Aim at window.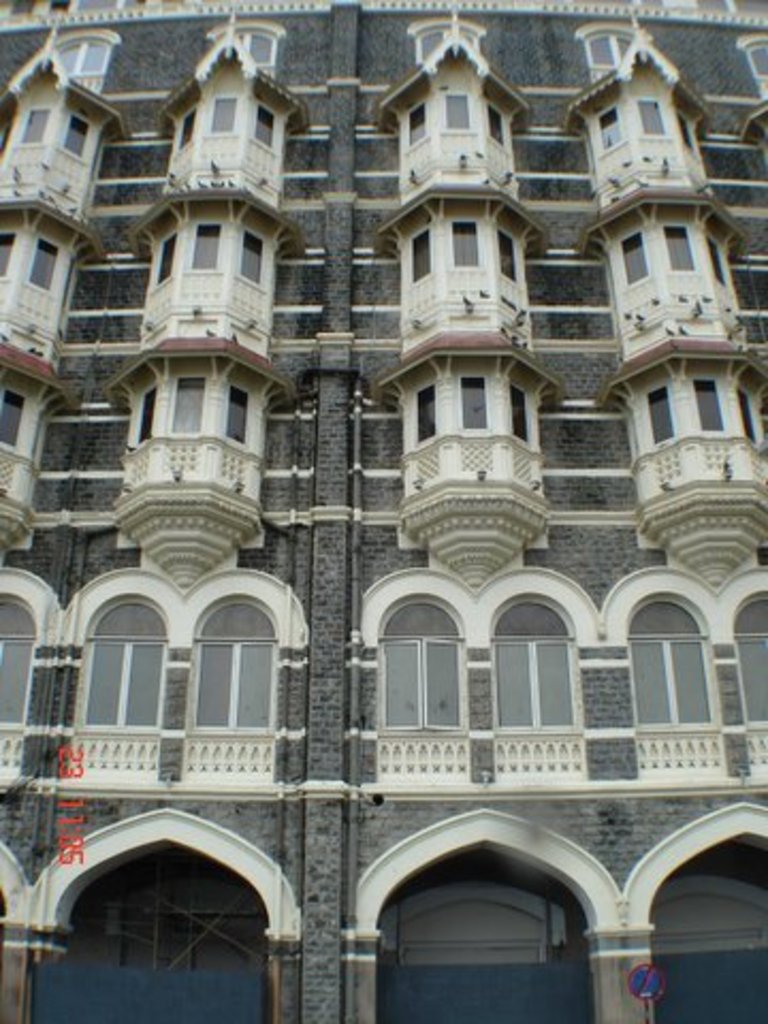
Aimed at 621, 230, 732, 297.
